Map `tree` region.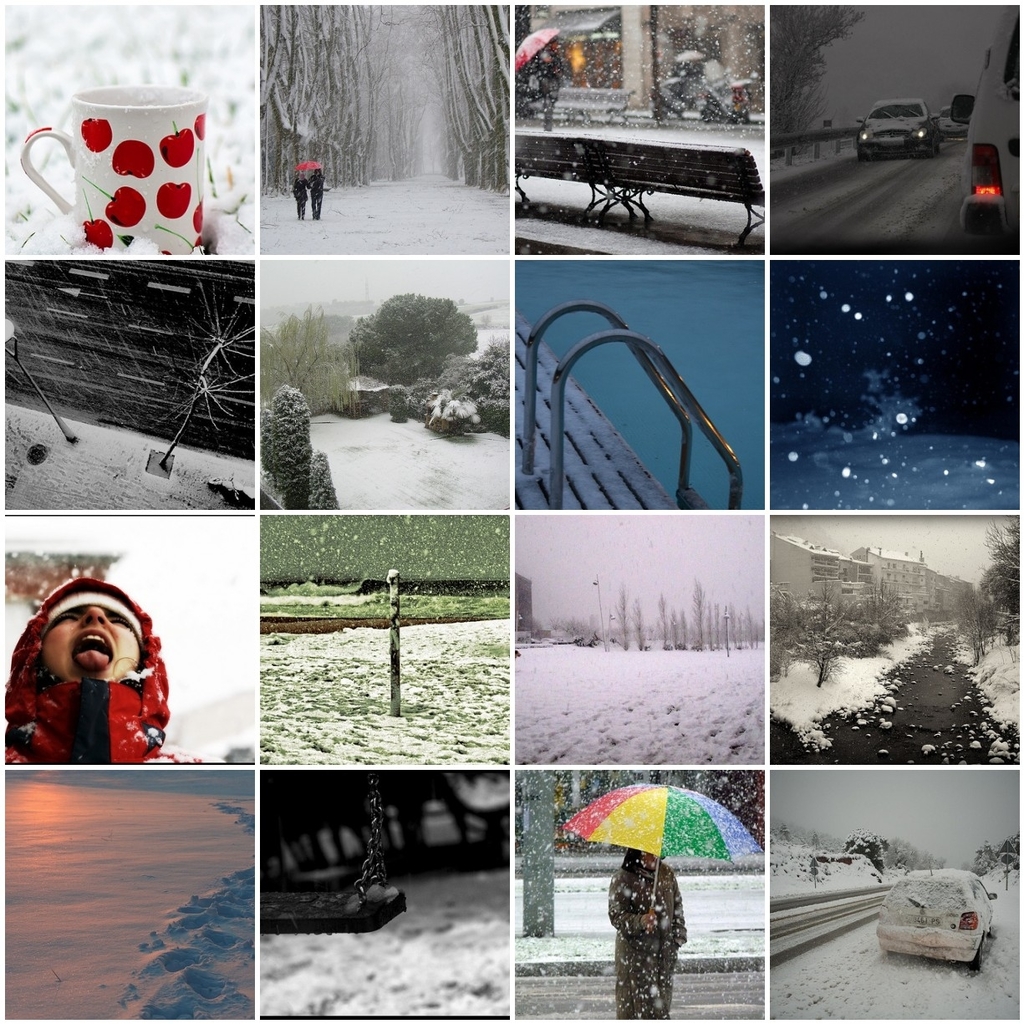
Mapped to left=706, top=603, right=719, bottom=645.
